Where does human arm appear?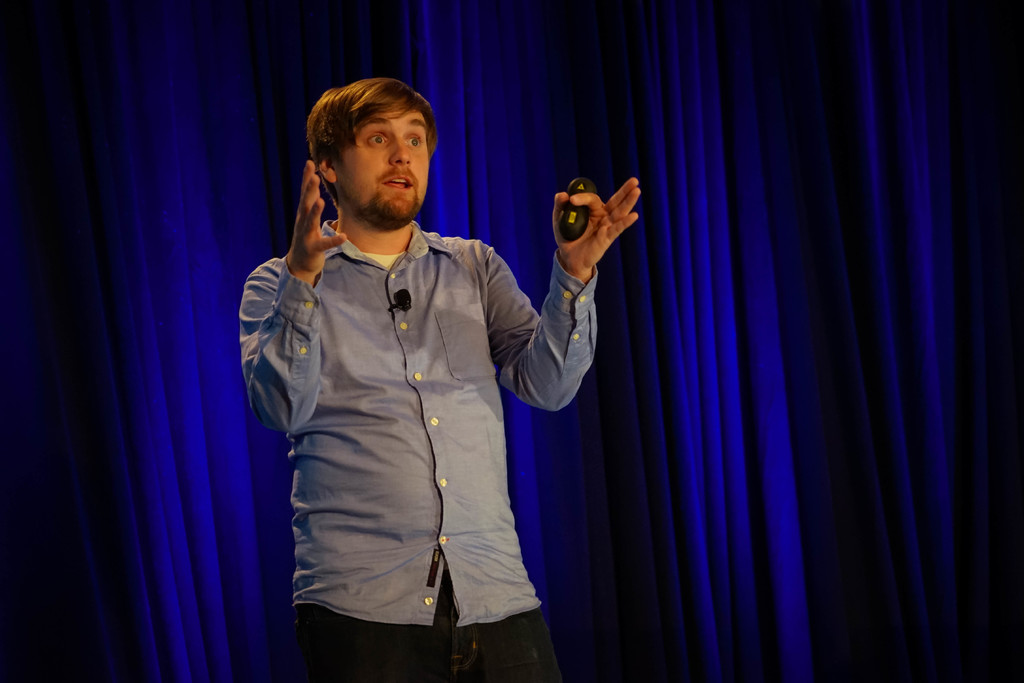
Appears at (left=237, top=161, right=348, bottom=439).
